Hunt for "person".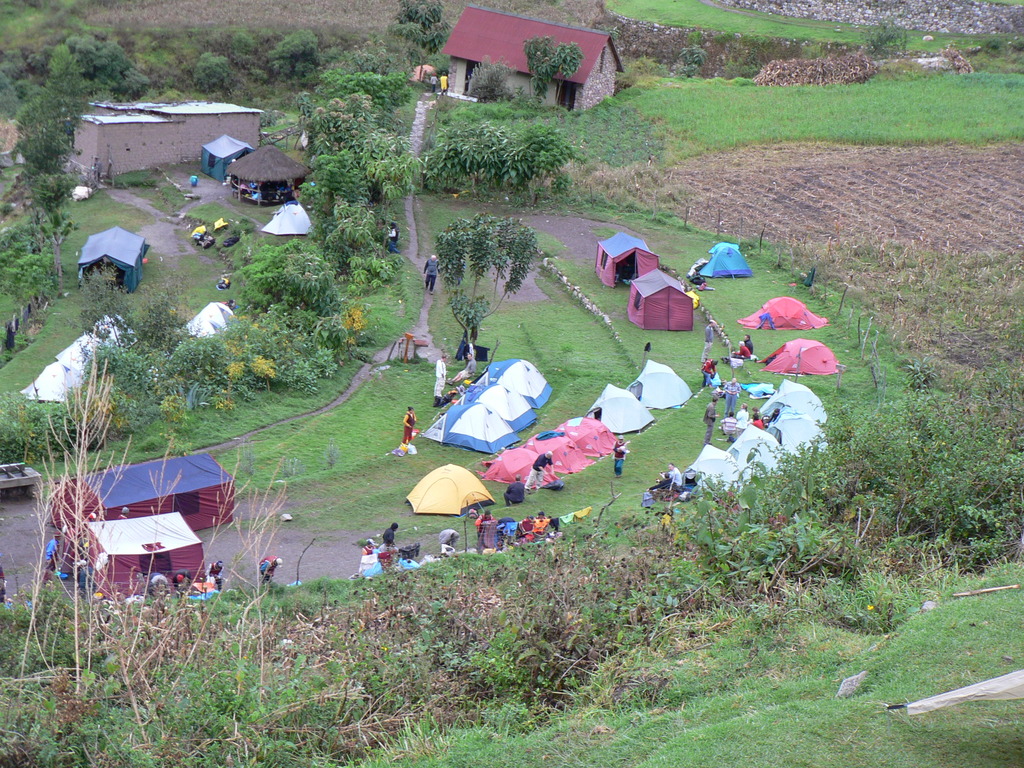
Hunted down at bbox=(724, 381, 739, 415).
